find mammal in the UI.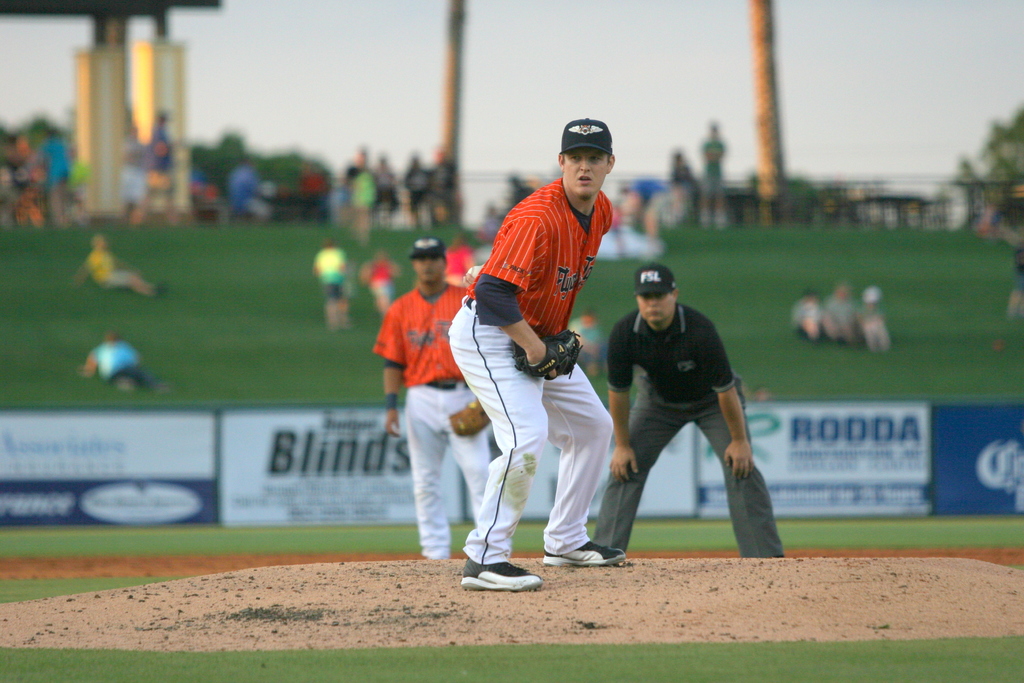
UI element at 364:255:407:318.
